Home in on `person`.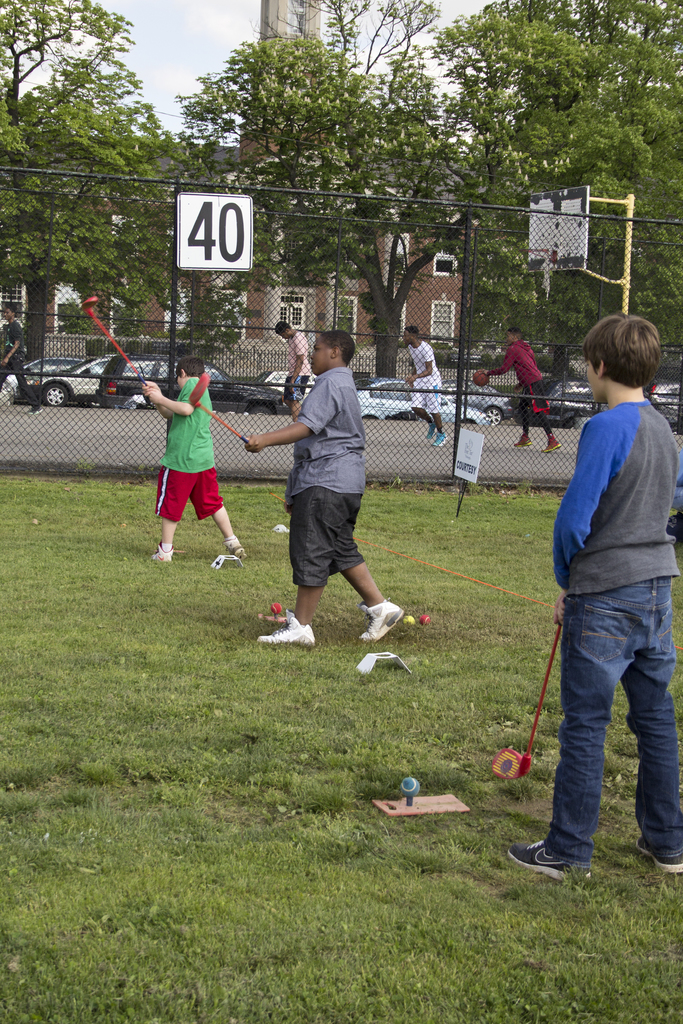
Homed in at x1=403 y1=323 x2=448 y2=451.
